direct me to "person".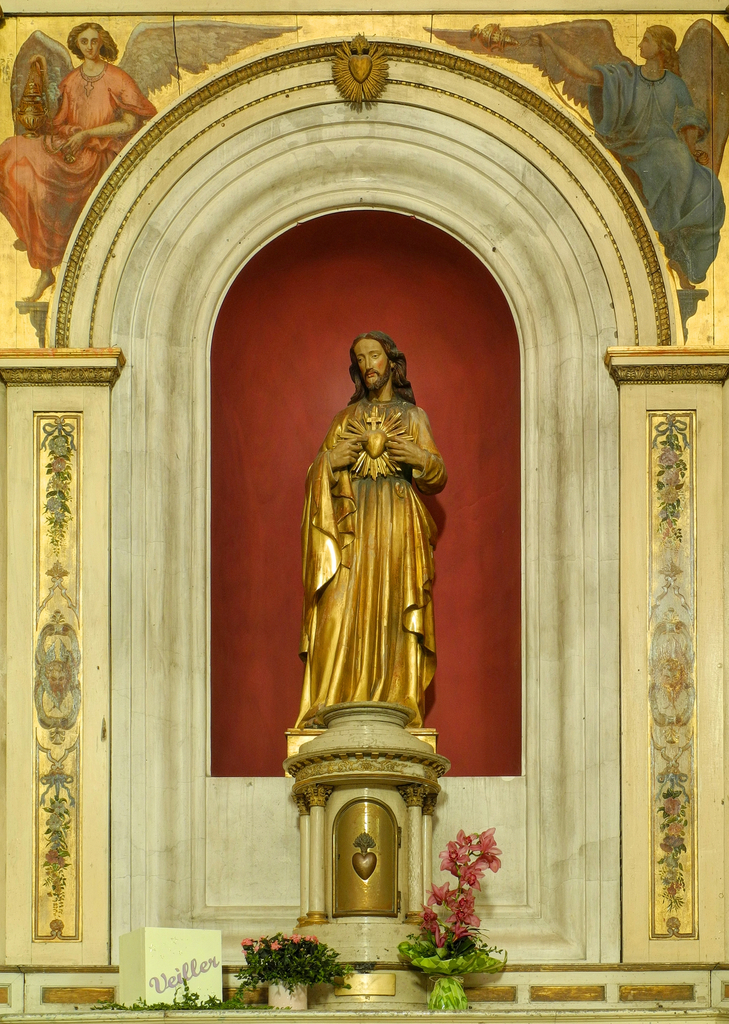
Direction: BBox(293, 329, 447, 728).
